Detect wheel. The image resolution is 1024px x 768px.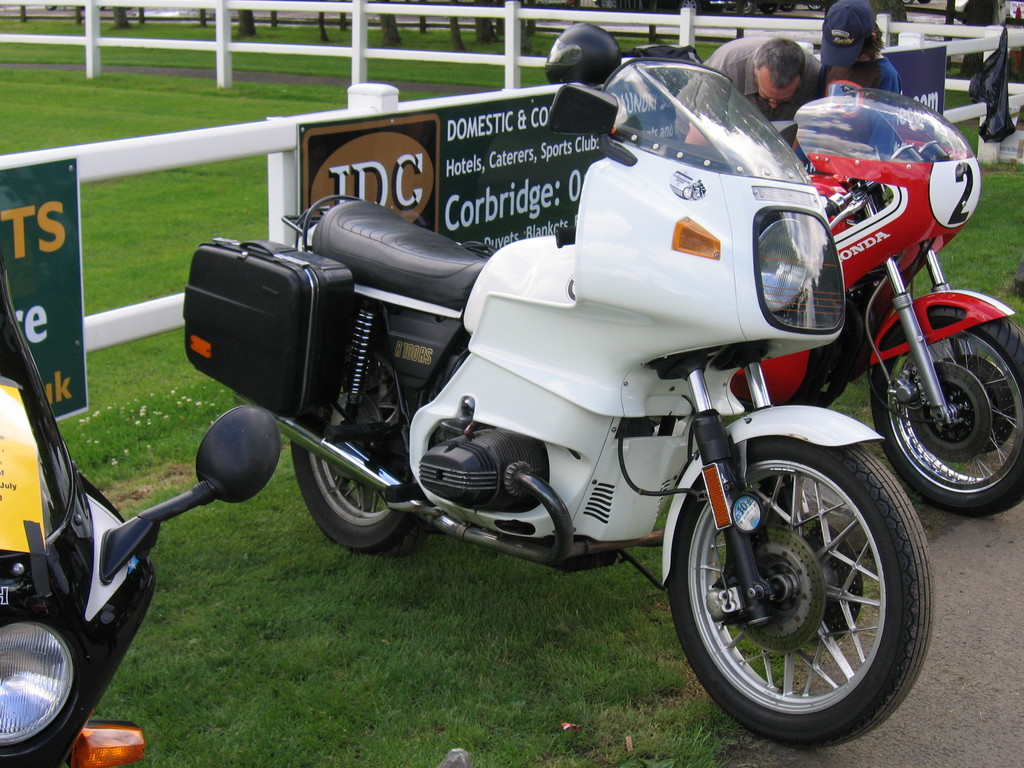
873,308,1023,518.
